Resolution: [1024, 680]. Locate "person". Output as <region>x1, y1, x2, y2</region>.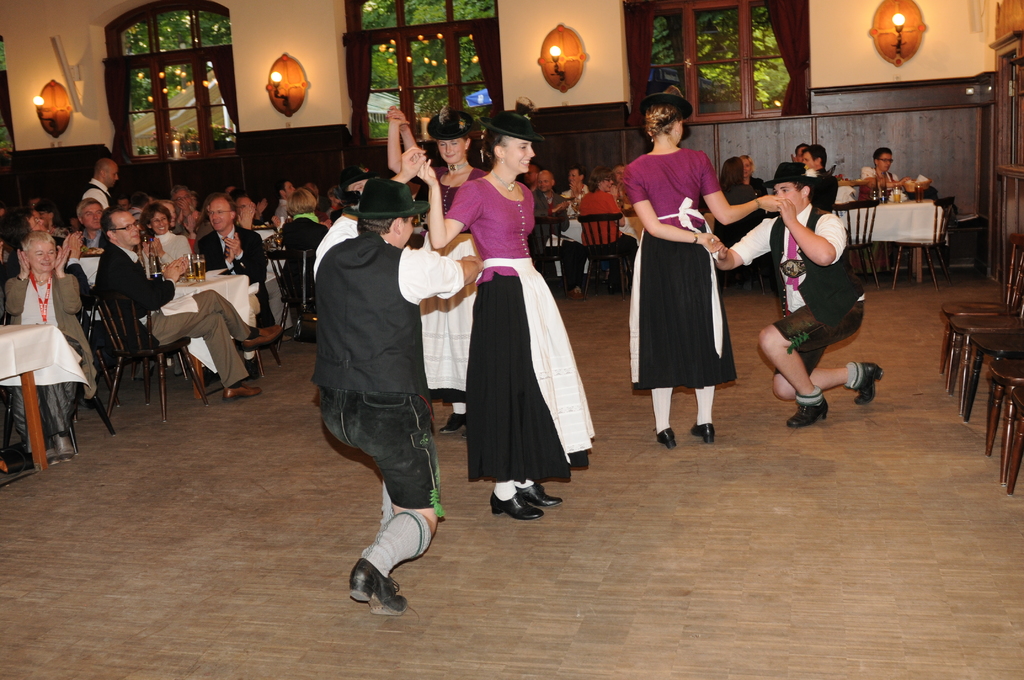
<region>64, 198, 106, 263</region>.
